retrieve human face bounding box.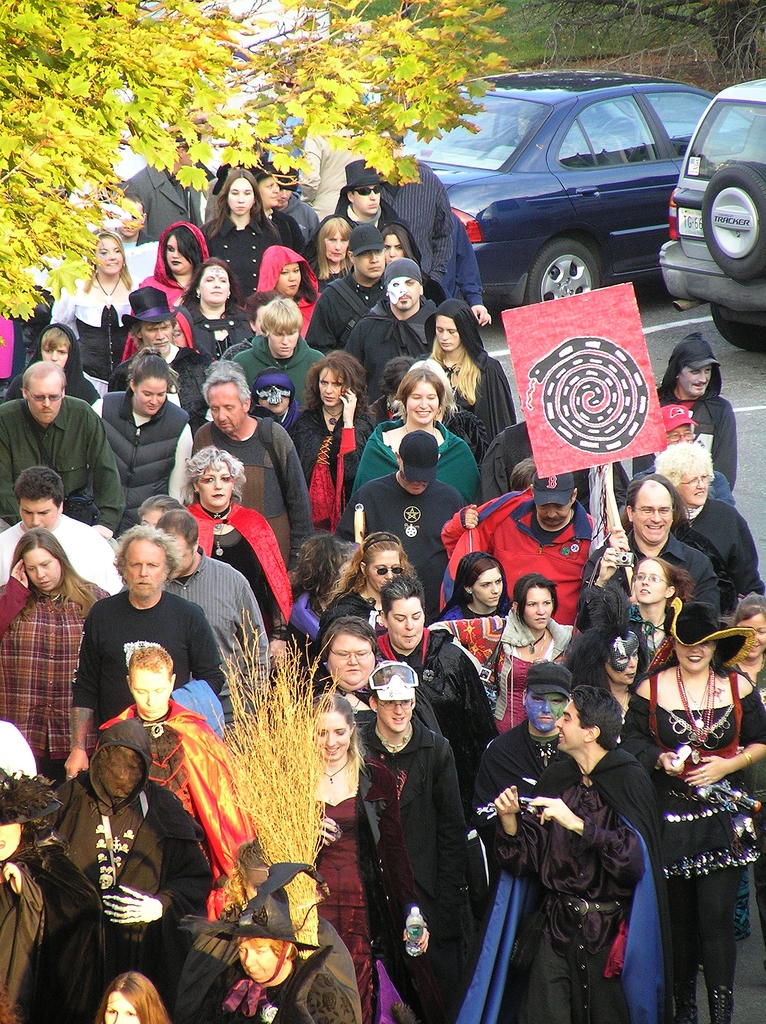
Bounding box: locate(321, 374, 345, 405).
